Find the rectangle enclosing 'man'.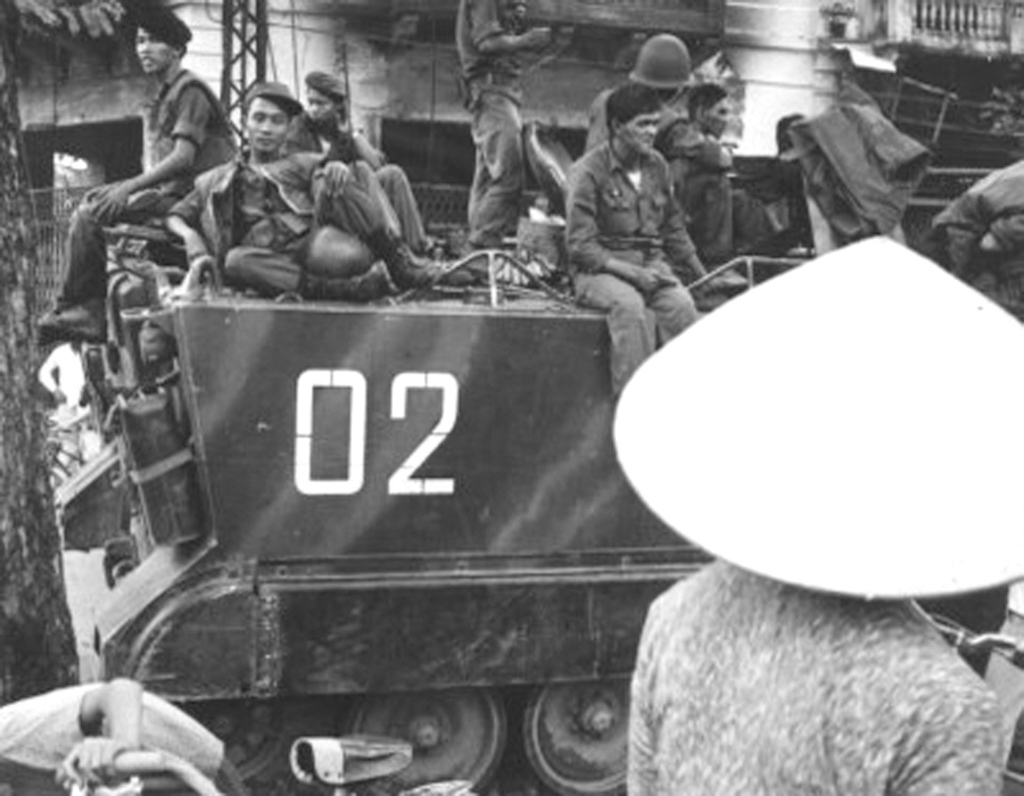
bbox=(672, 82, 750, 290).
